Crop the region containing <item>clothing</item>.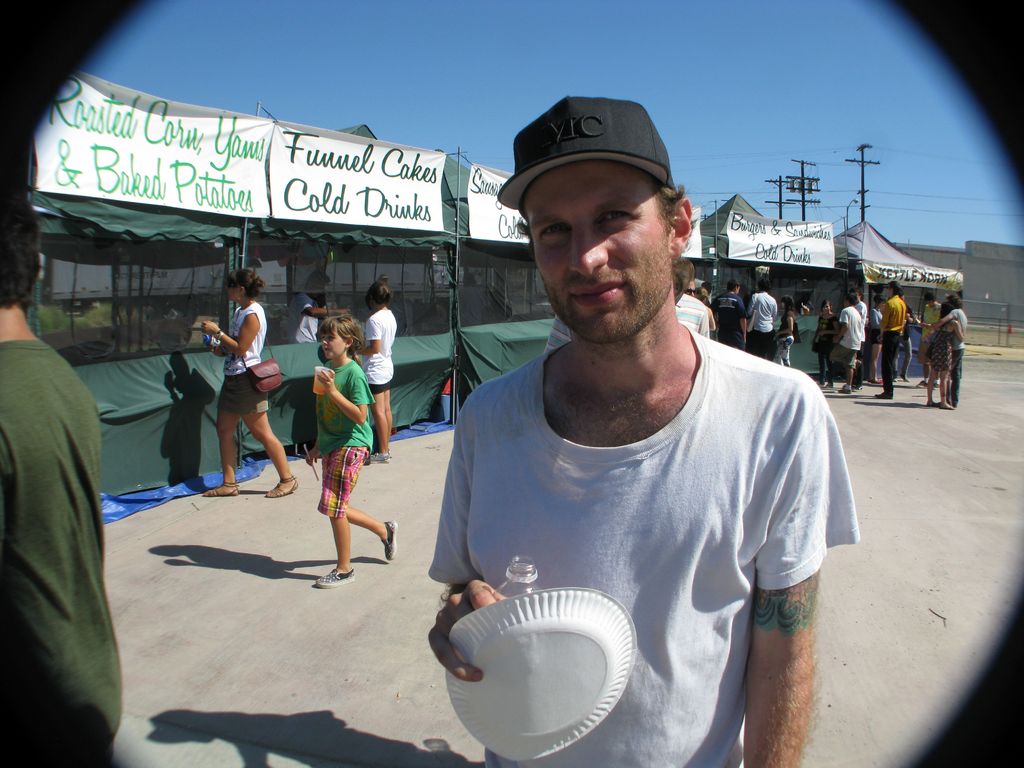
Crop region: 748:292:778:359.
